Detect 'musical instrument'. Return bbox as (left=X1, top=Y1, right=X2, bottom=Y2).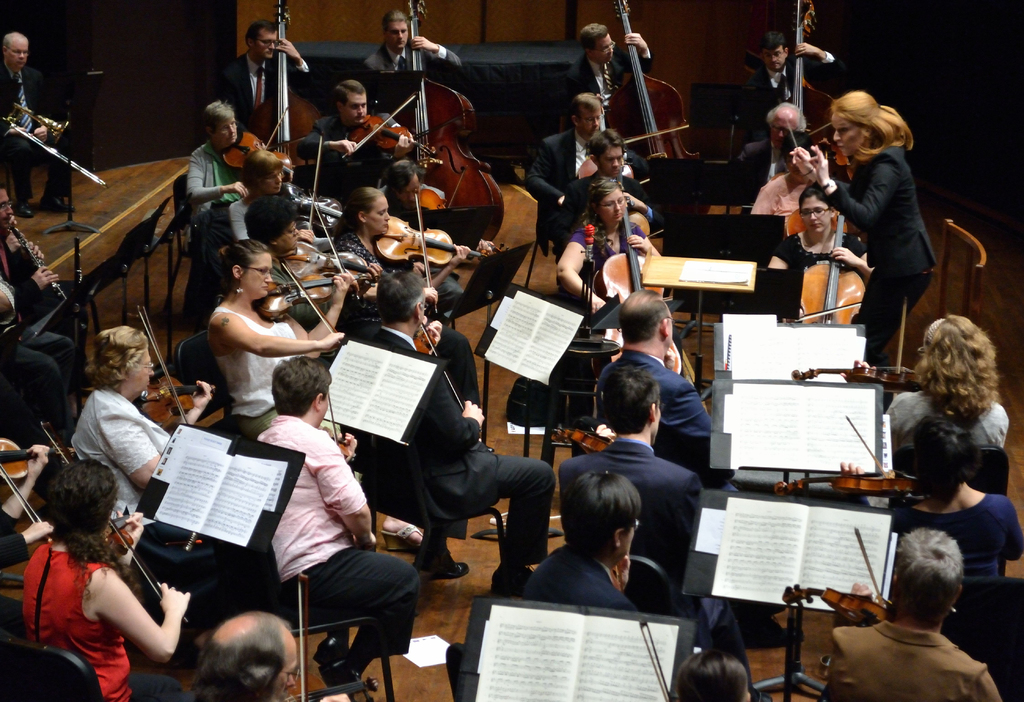
(left=602, top=0, right=701, bottom=184).
